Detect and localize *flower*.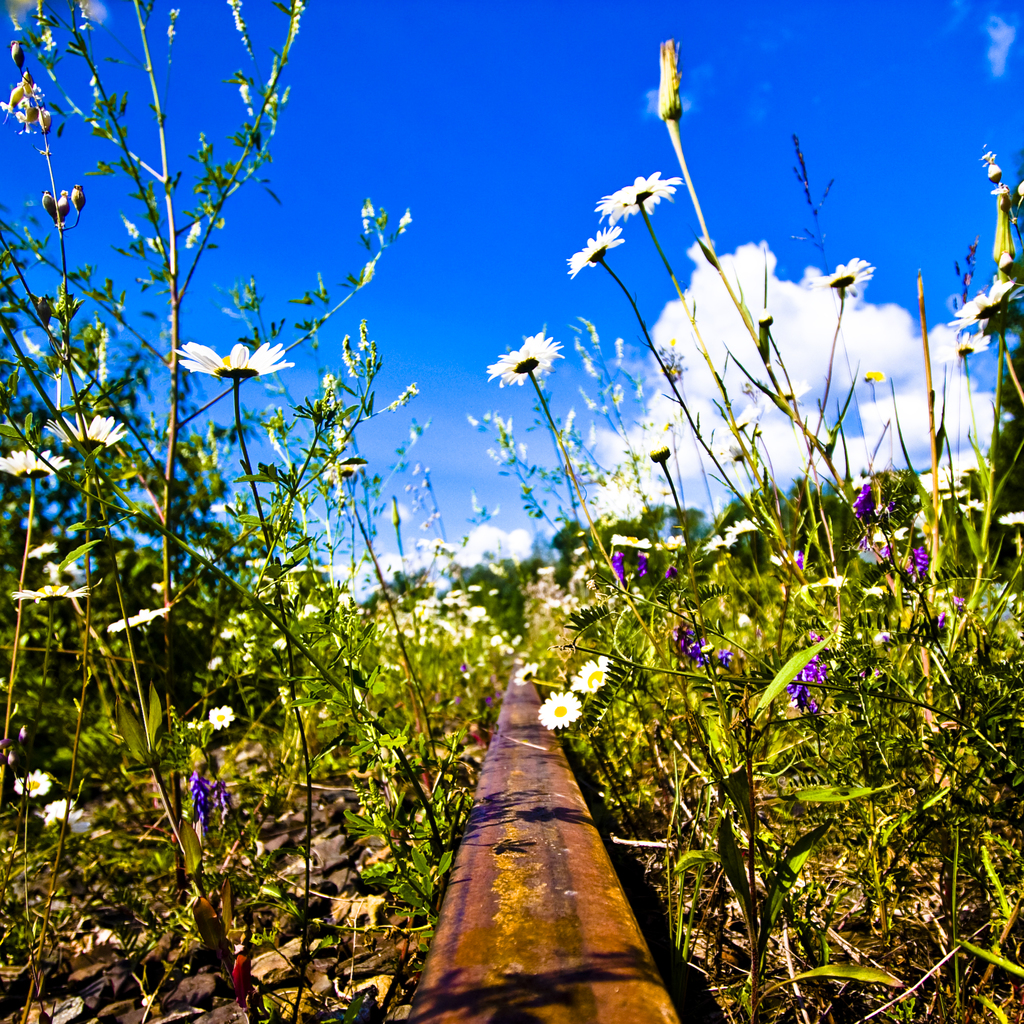
Localized at [0,447,70,491].
